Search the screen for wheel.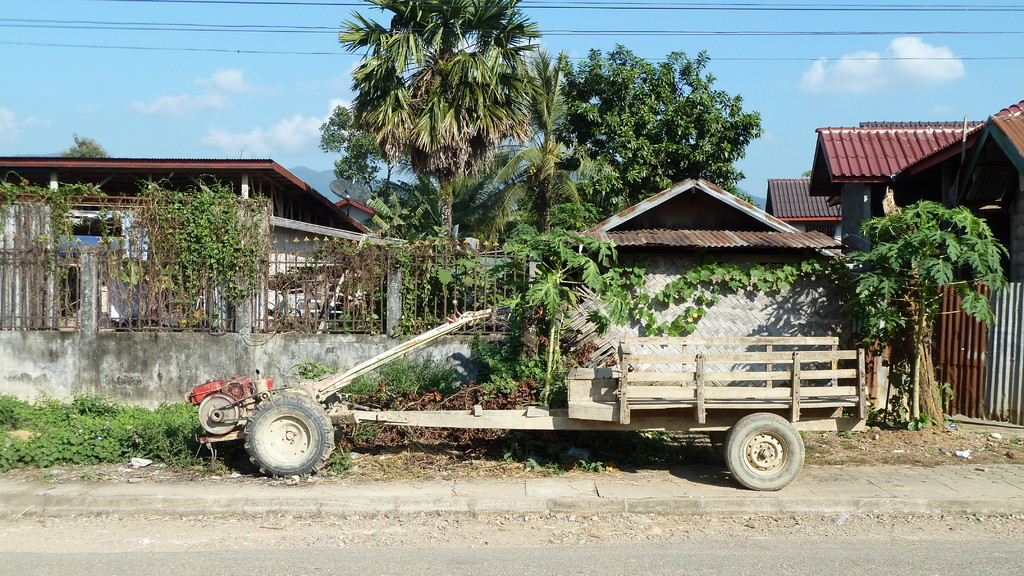
Found at {"left": 198, "top": 394, "right": 237, "bottom": 435}.
